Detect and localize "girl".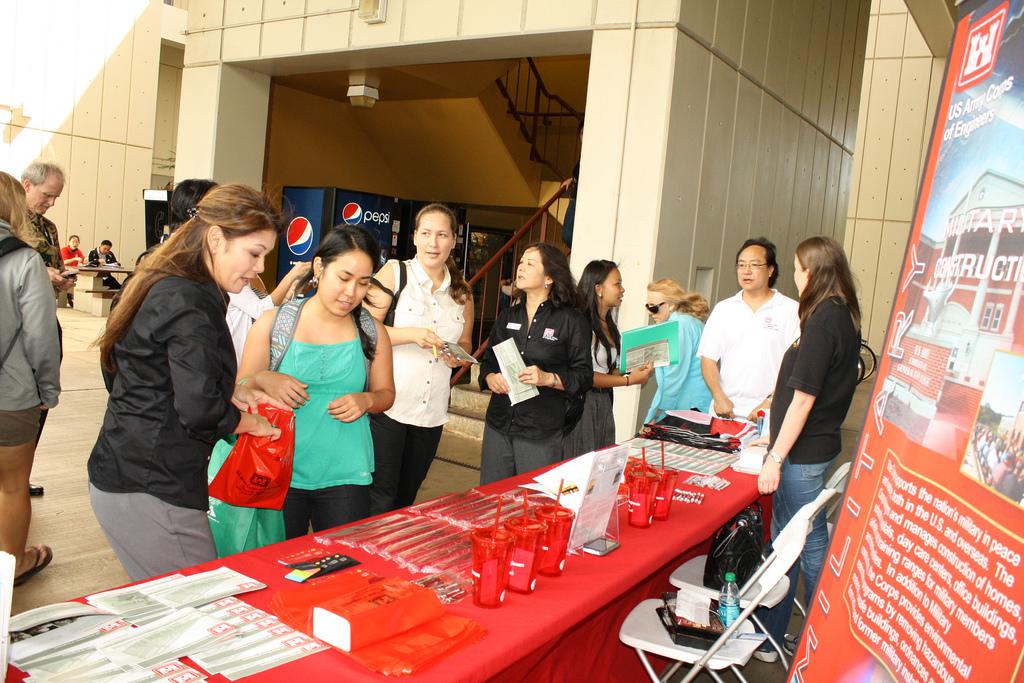
Localized at {"x1": 754, "y1": 239, "x2": 863, "y2": 659}.
